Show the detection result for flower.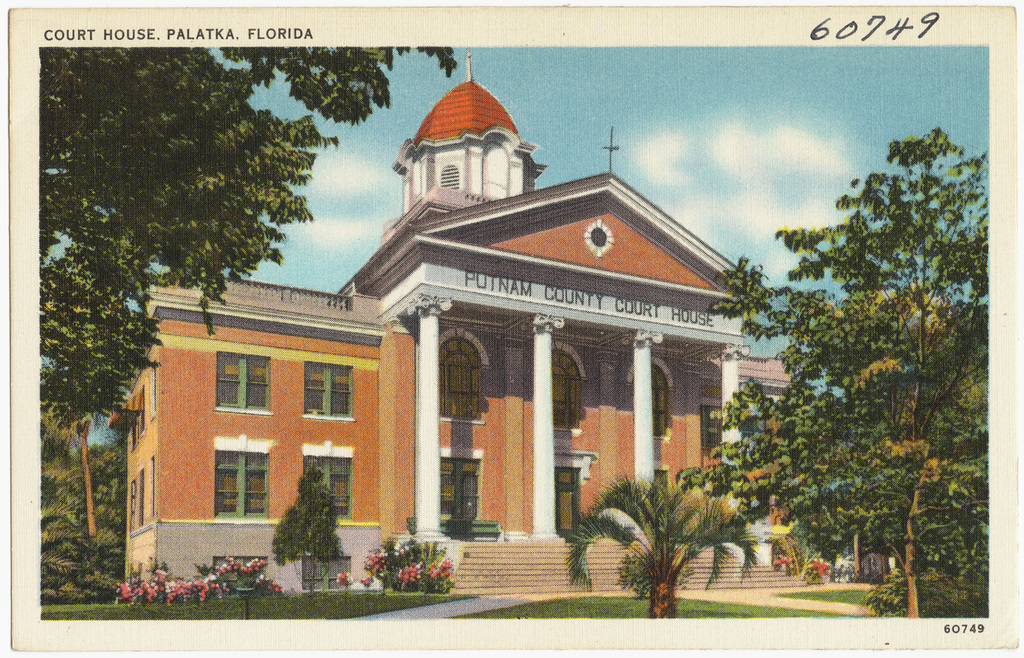
detection(773, 553, 793, 574).
